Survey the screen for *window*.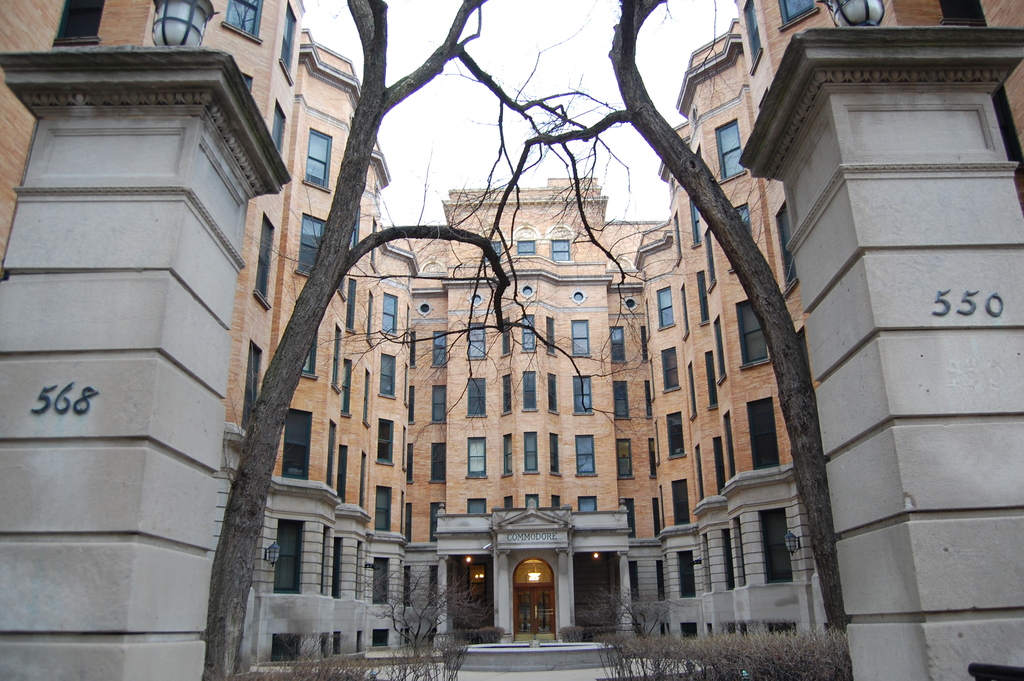
Survey found: (282,409,309,479).
